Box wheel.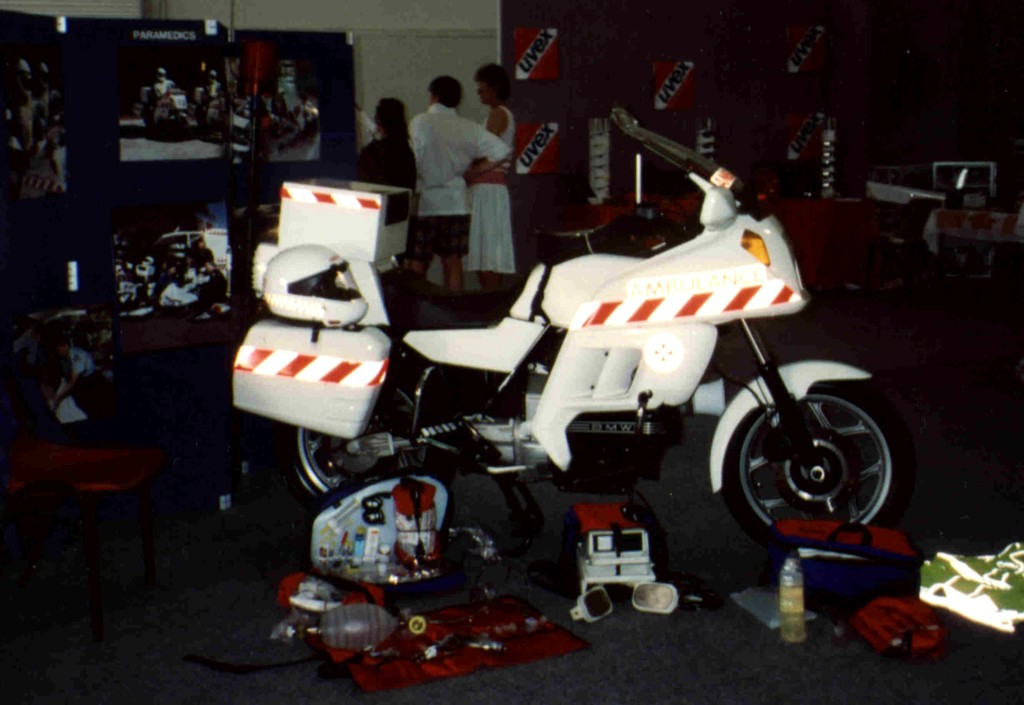
crop(722, 369, 897, 560).
